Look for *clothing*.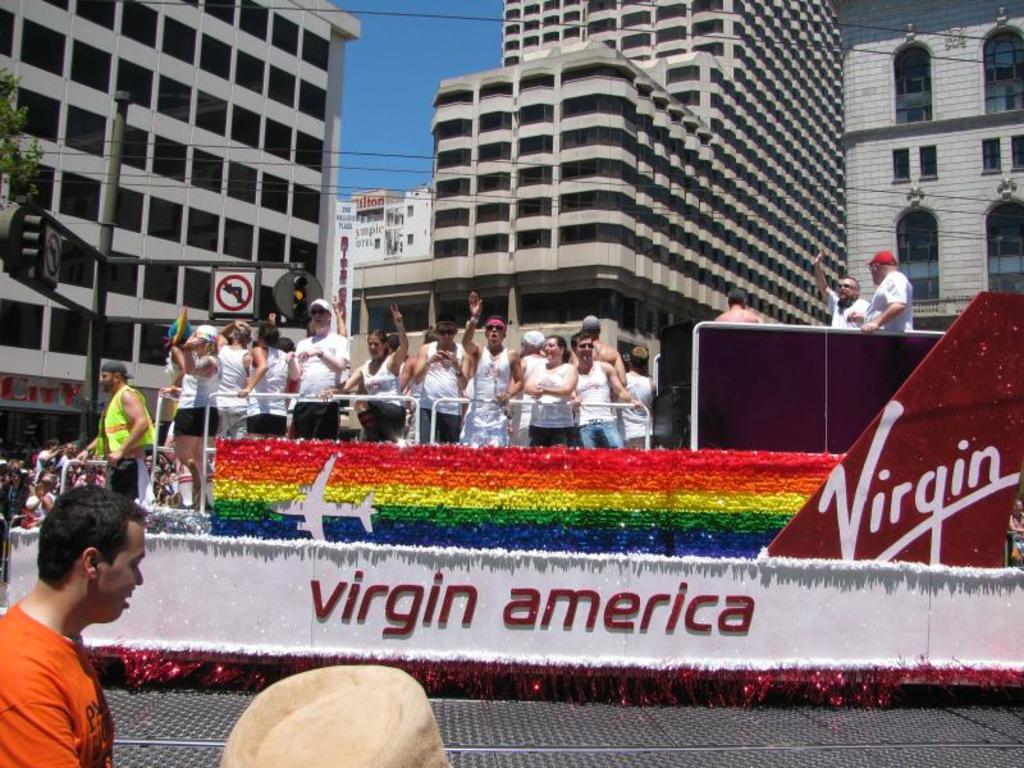
Found: region(526, 361, 577, 453).
